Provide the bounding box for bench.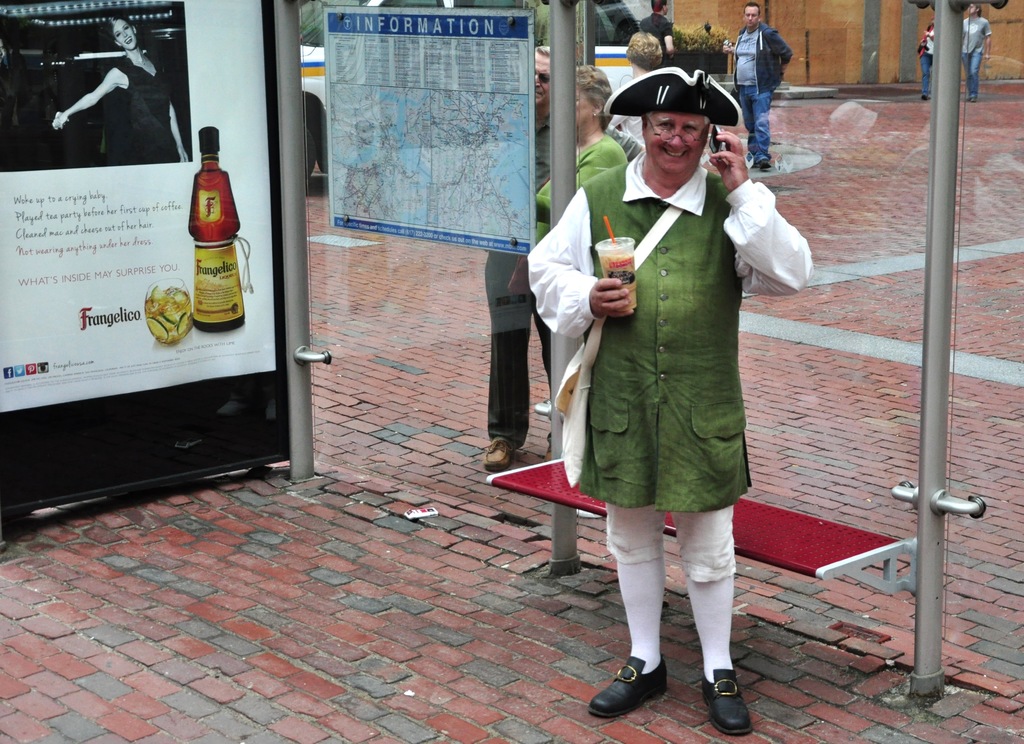
(x1=485, y1=458, x2=918, y2=597).
